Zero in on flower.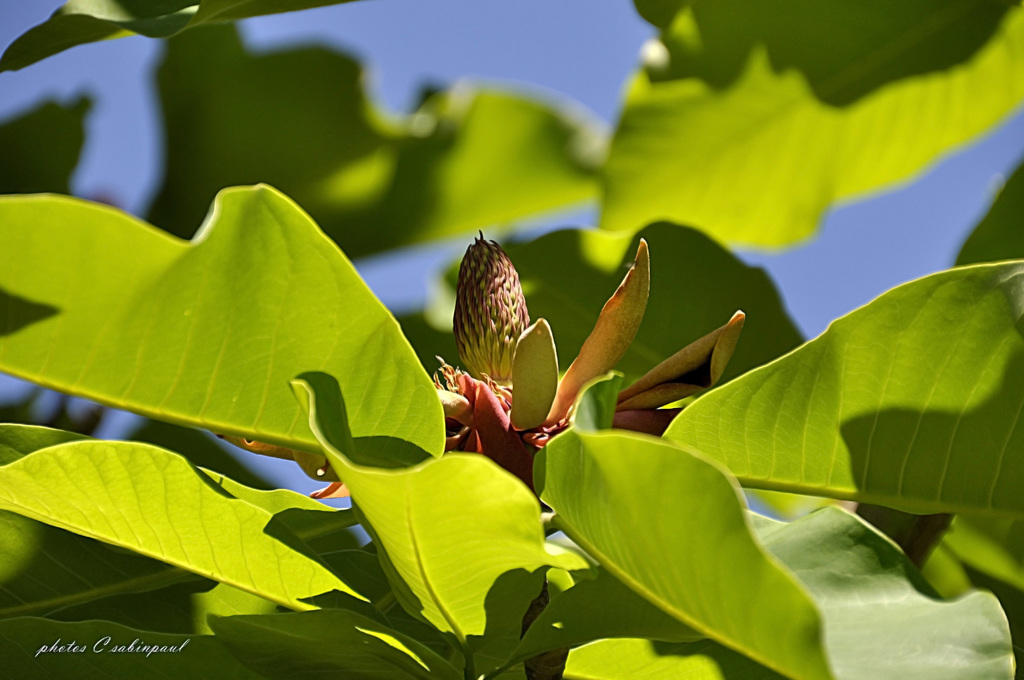
Zeroed in: [x1=232, y1=222, x2=788, y2=539].
